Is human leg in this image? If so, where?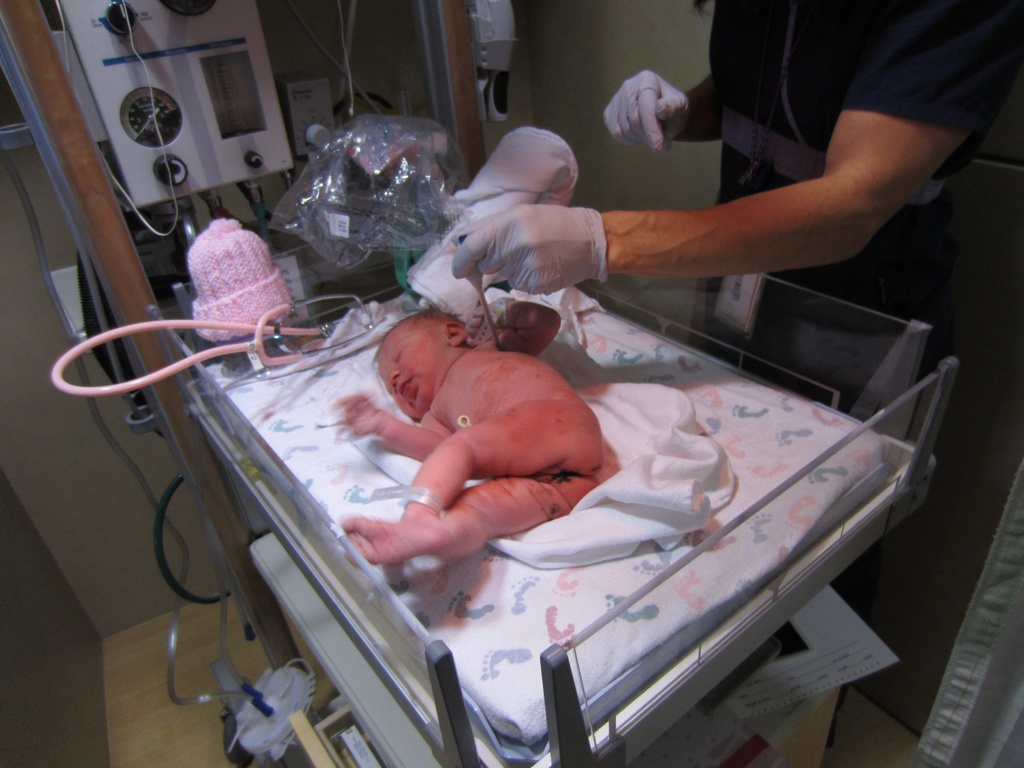
Yes, at 397/393/608/517.
